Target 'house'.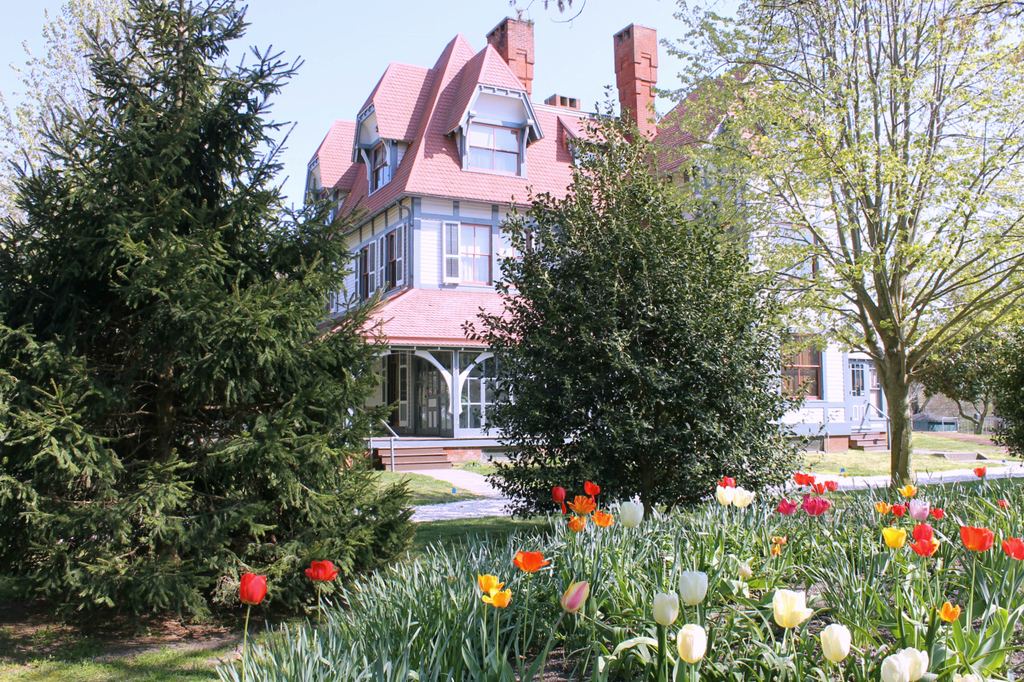
Target region: 635 47 1023 456.
